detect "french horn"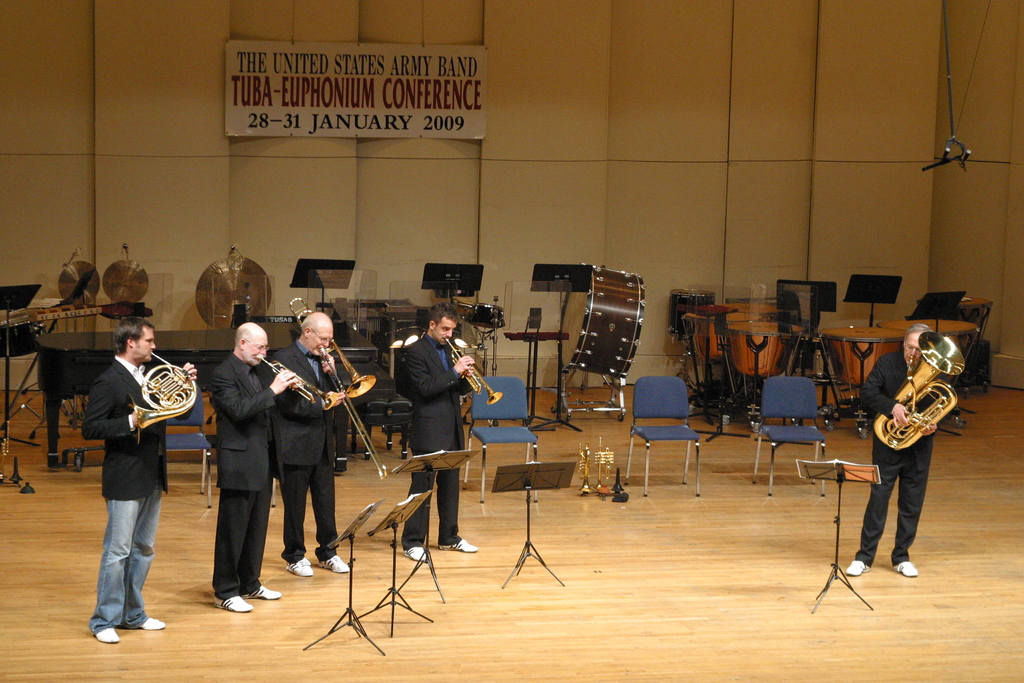
box(593, 433, 615, 494)
